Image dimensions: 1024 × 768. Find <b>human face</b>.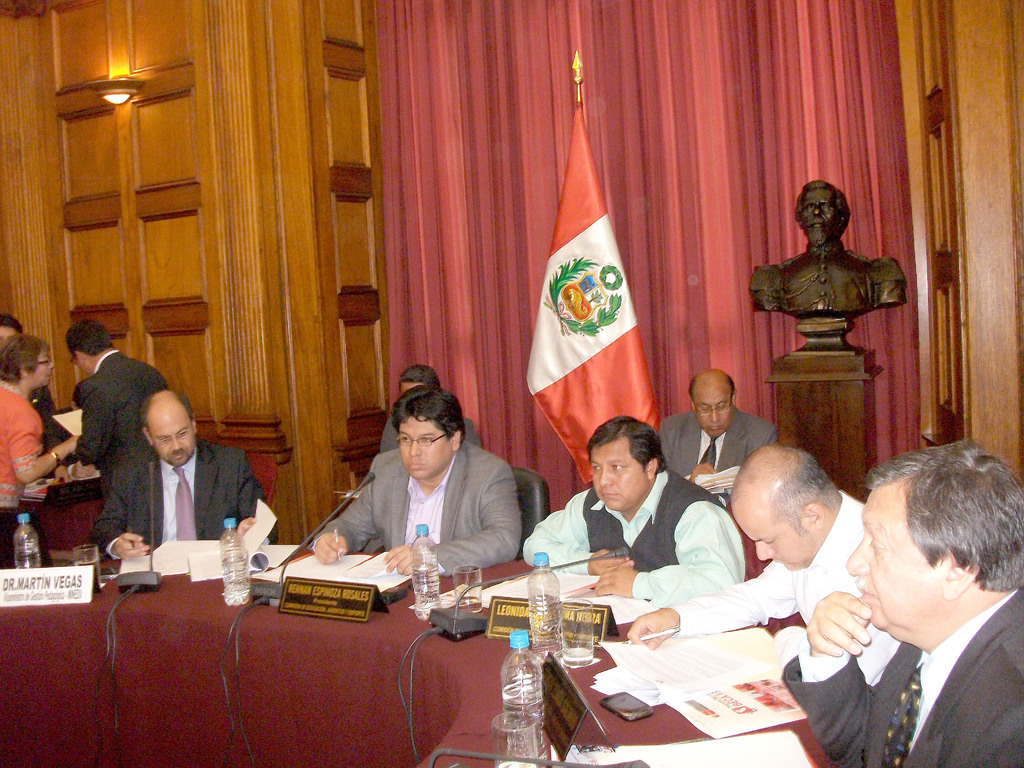
<bbox>692, 383, 731, 436</bbox>.
